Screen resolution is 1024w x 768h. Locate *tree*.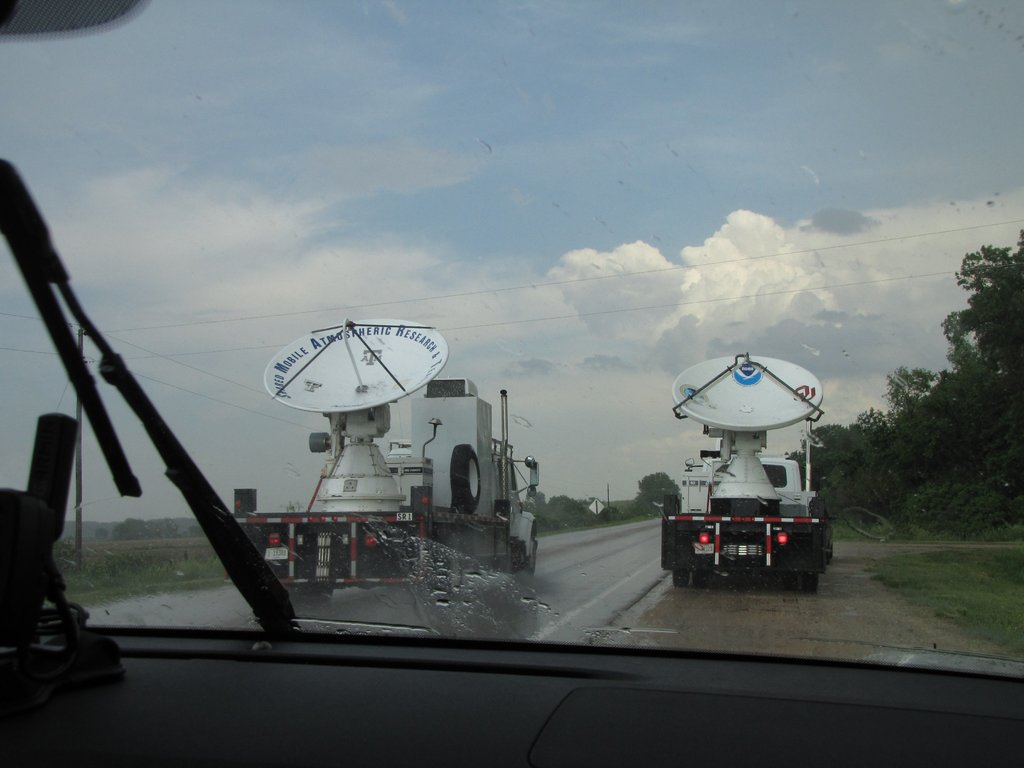
[102, 500, 222, 553].
